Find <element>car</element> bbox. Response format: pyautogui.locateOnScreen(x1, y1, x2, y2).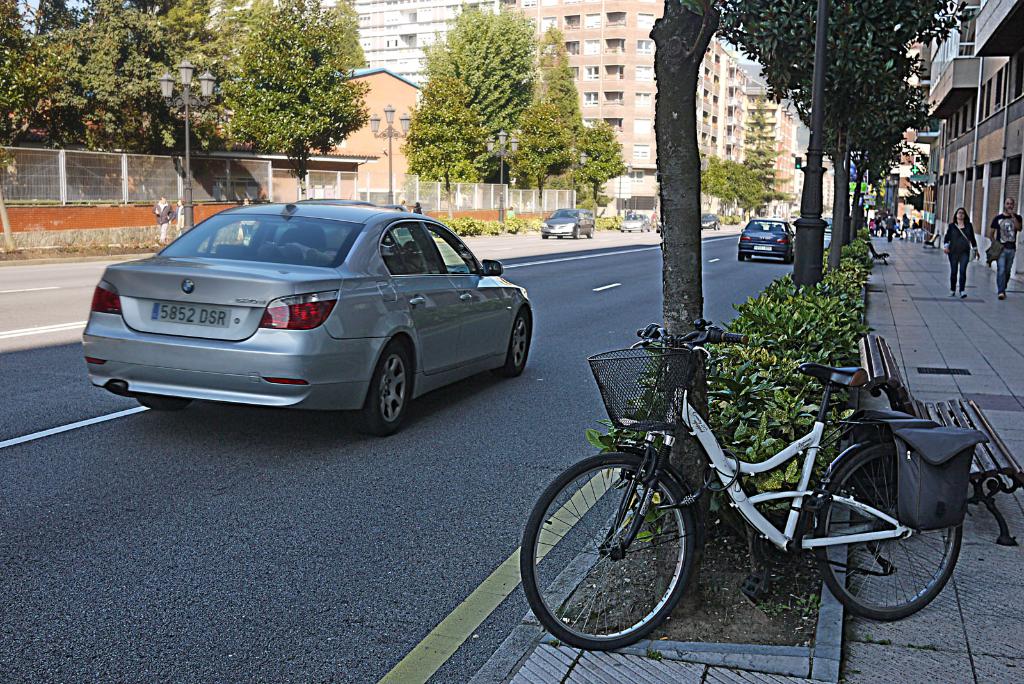
pyautogui.locateOnScreen(538, 205, 595, 237).
